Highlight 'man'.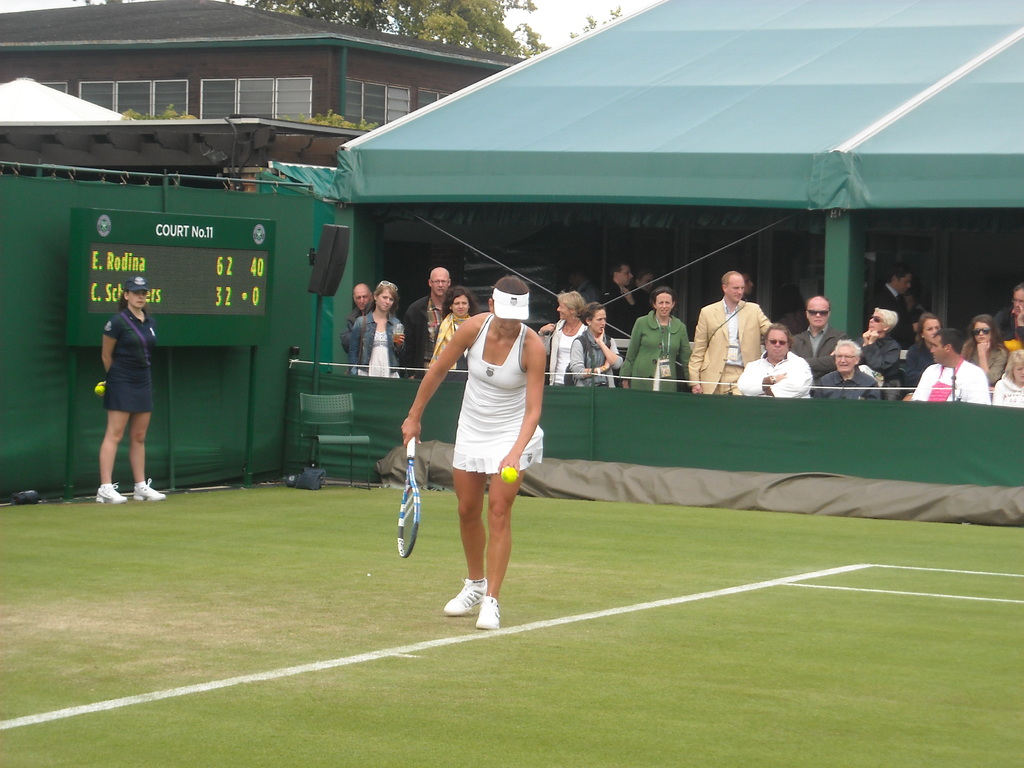
Highlighted region: 404,266,452,378.
